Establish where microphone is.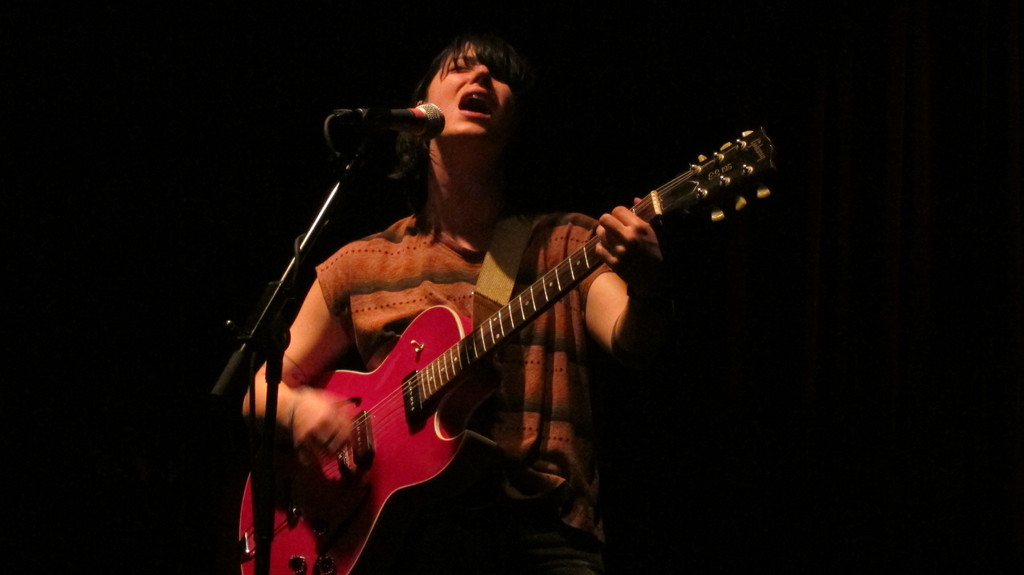
Established at [325, 96, 444, 143].
